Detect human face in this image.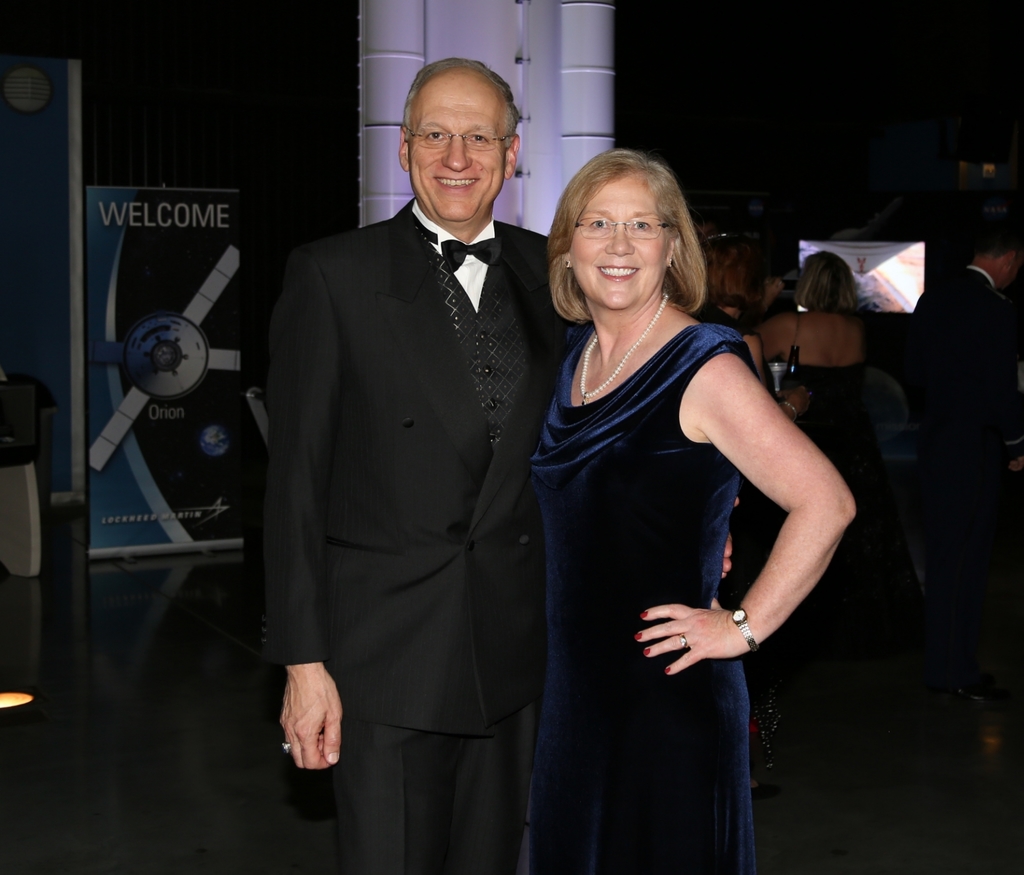
Detection: <region>572, 175, 666, 311</region>.
